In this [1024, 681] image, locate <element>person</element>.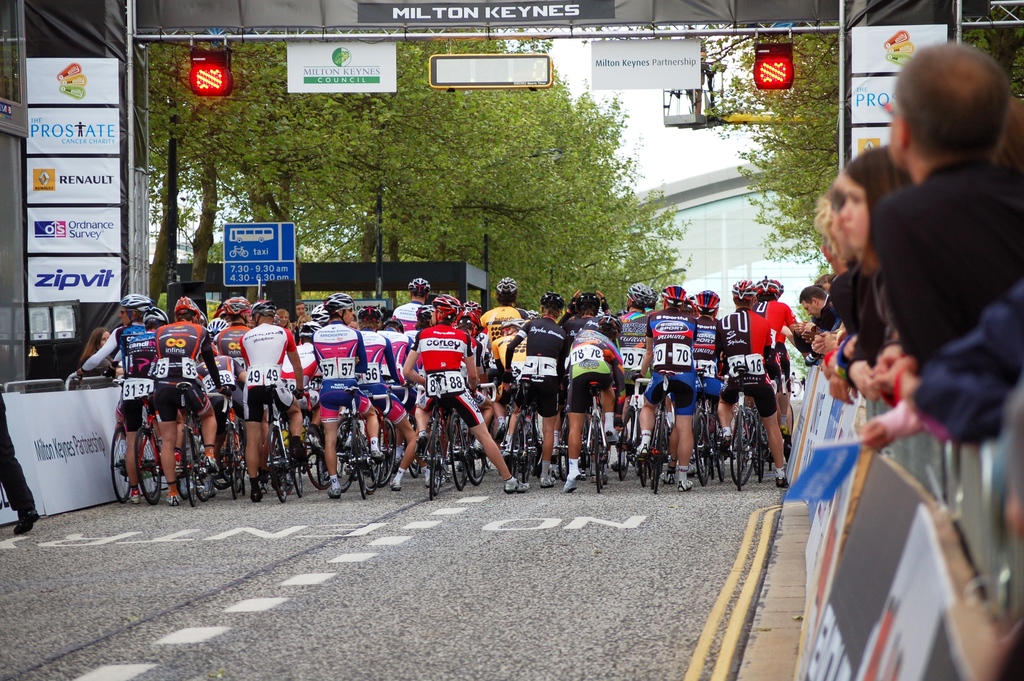
Bounding box: (349, 293, 418, 498).
